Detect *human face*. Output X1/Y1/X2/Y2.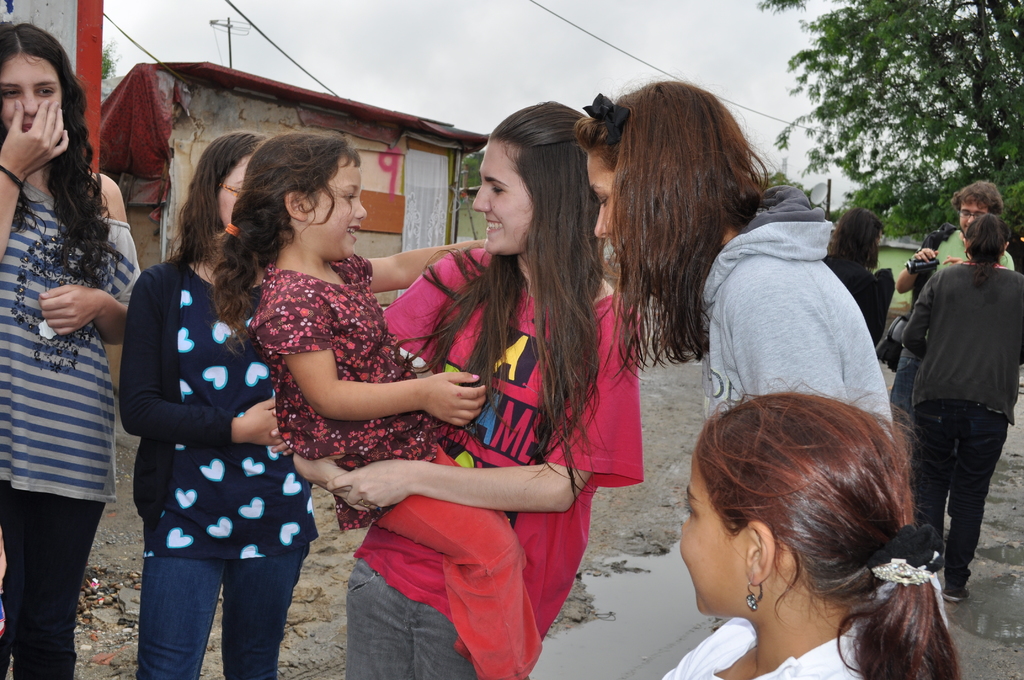
683/451/748/604.
